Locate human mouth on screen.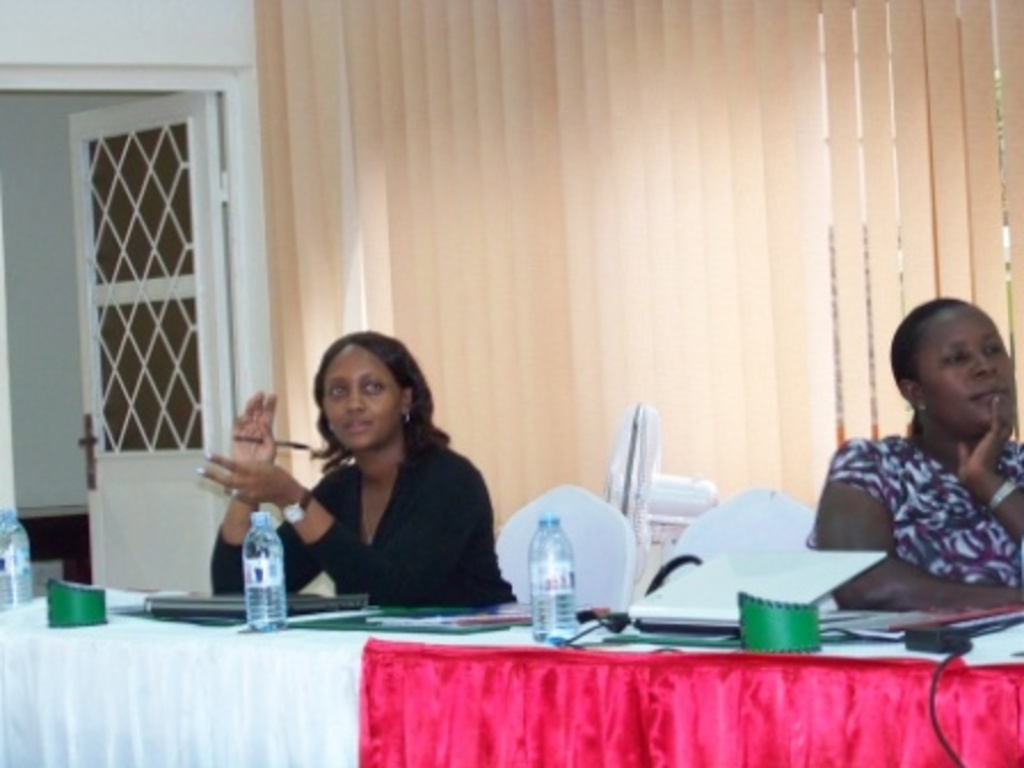
On screen at [974, 391, 1013, 400].
